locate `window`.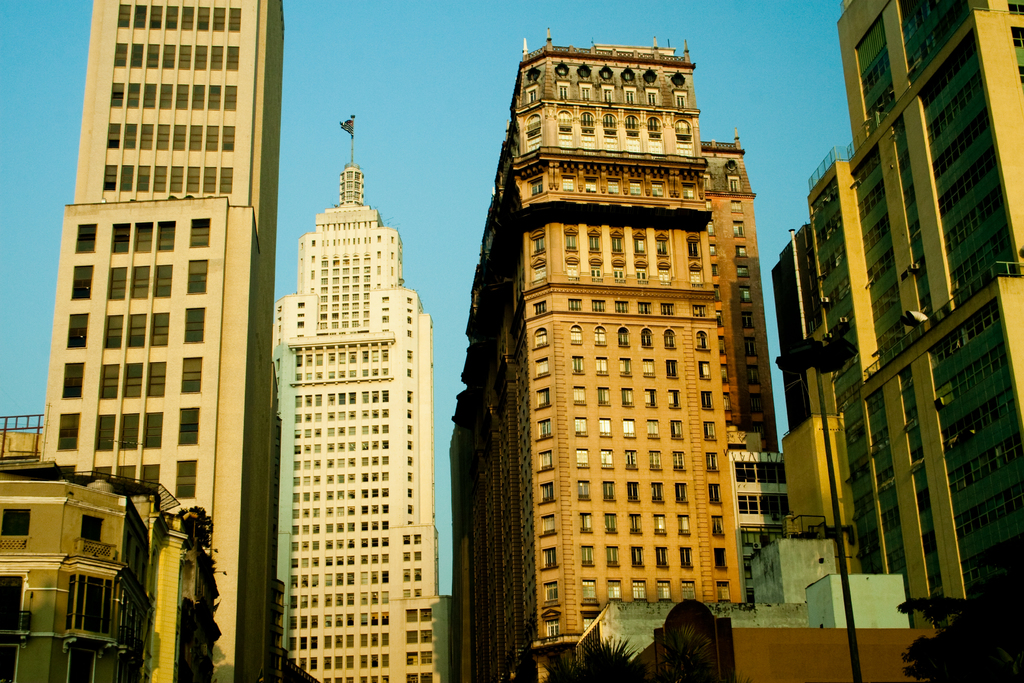
Bounding box: {"x1": 534, "y1": 327, "x2": 545, "y2": 346}.
